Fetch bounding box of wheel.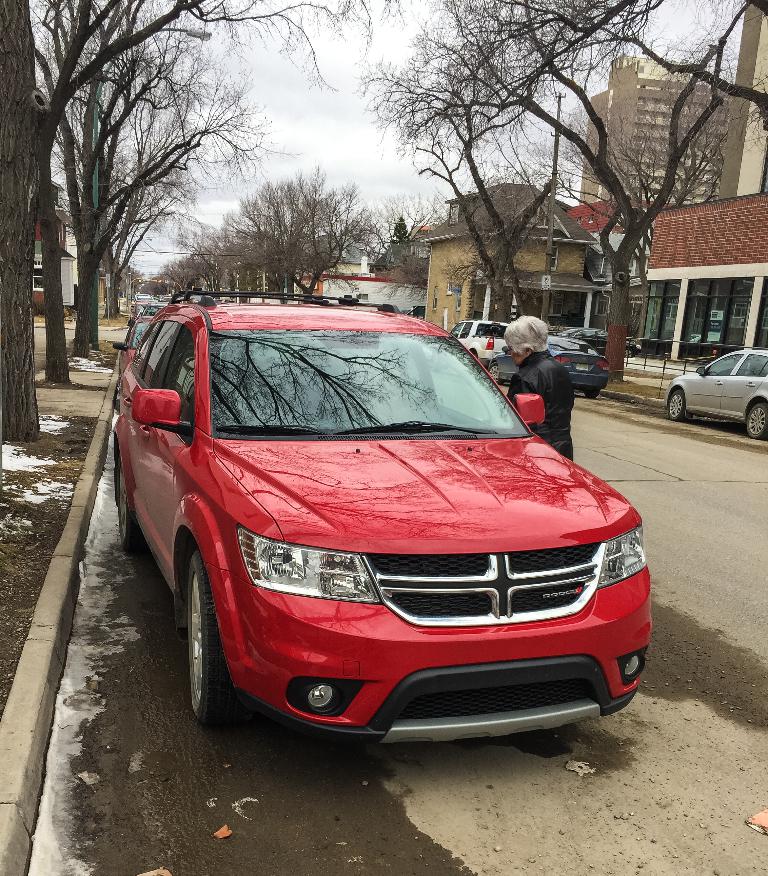
Bbox: bbox=[667, 395, 686, 418].
